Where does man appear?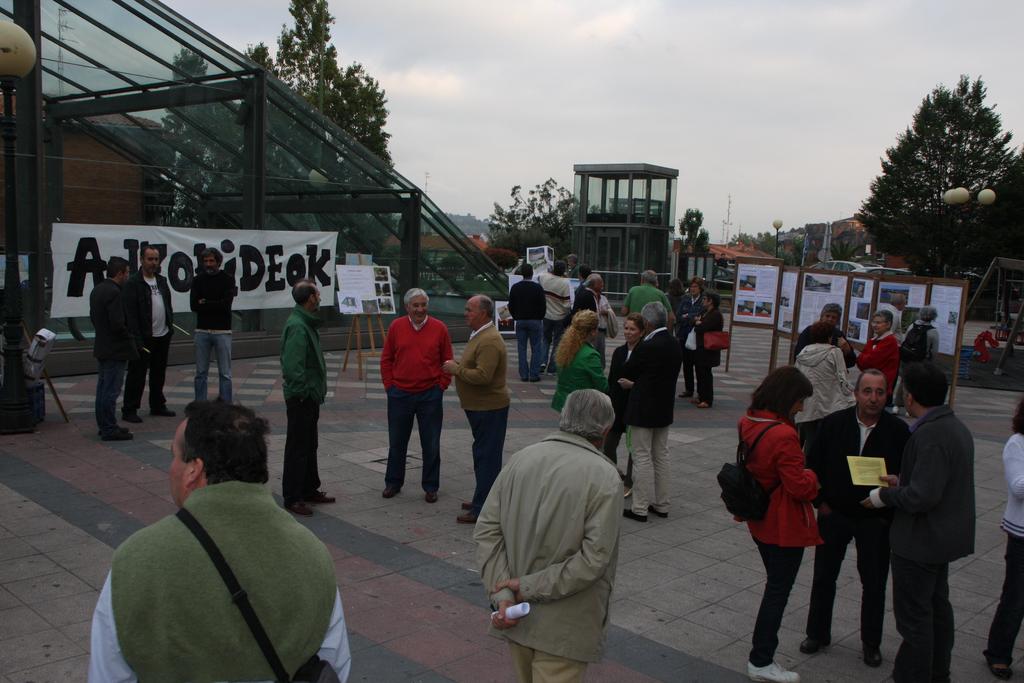
Appears at x1=190, y1=247, x2=236, y2=412.
